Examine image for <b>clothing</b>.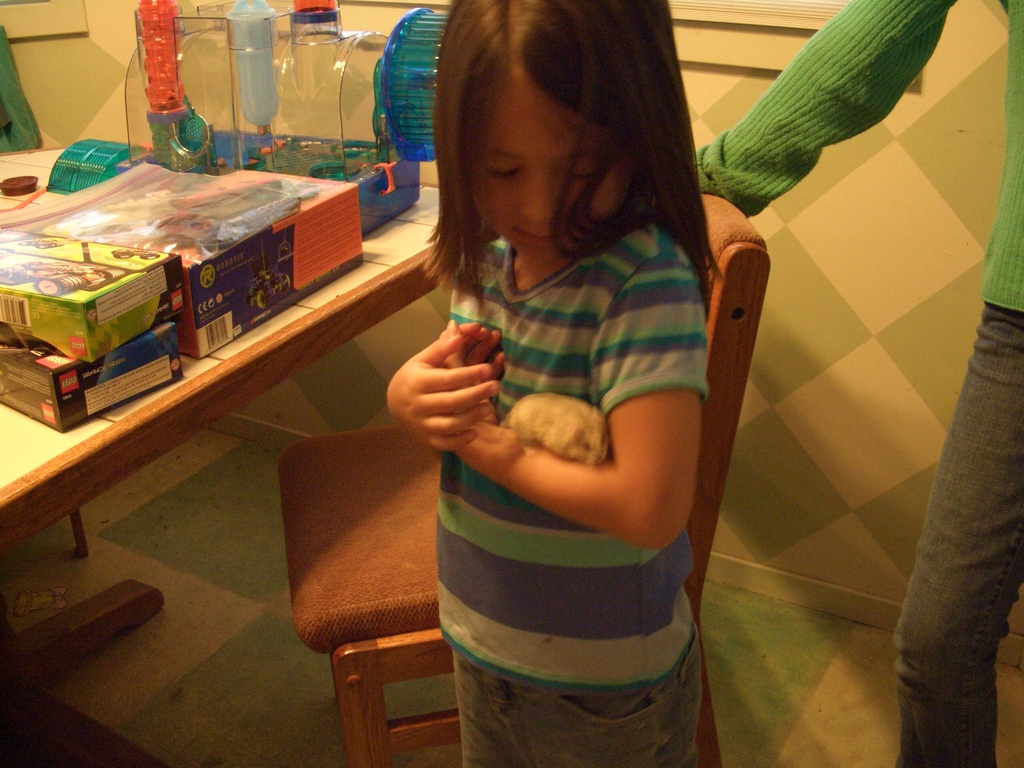
Examination result: [x1=408, y1=120, x2=728, y2=737].
